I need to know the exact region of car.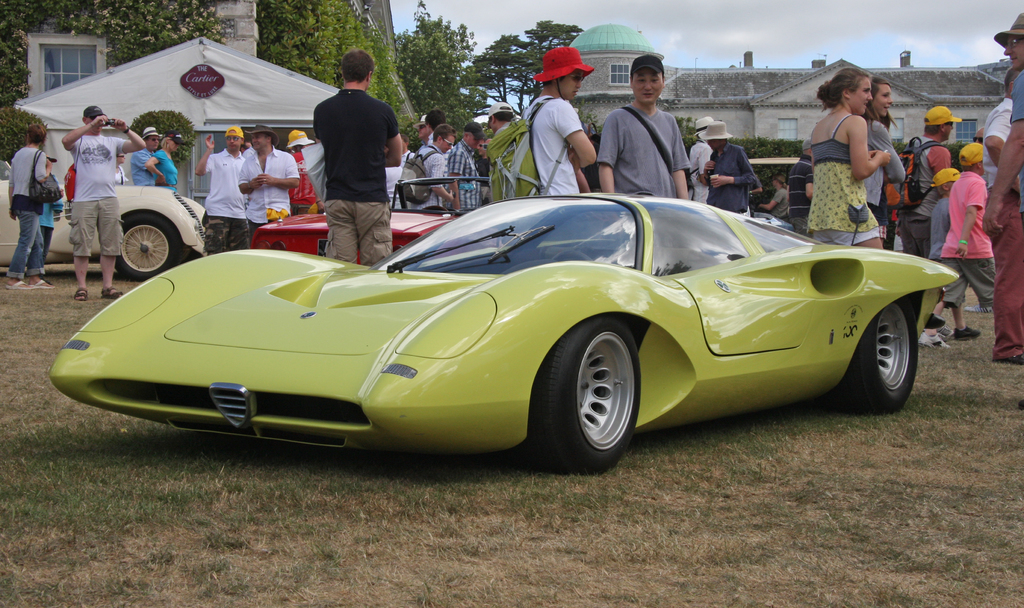
Region: detection(680, 158, 890, 252).
